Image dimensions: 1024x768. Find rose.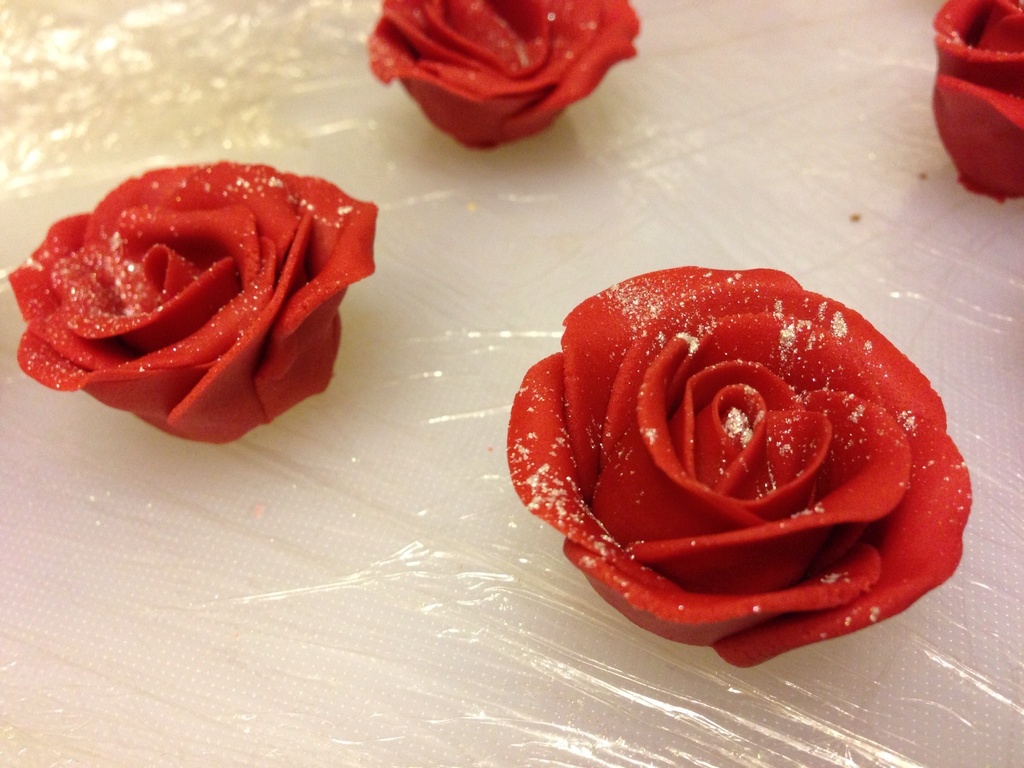
[927,0,1023,207].
